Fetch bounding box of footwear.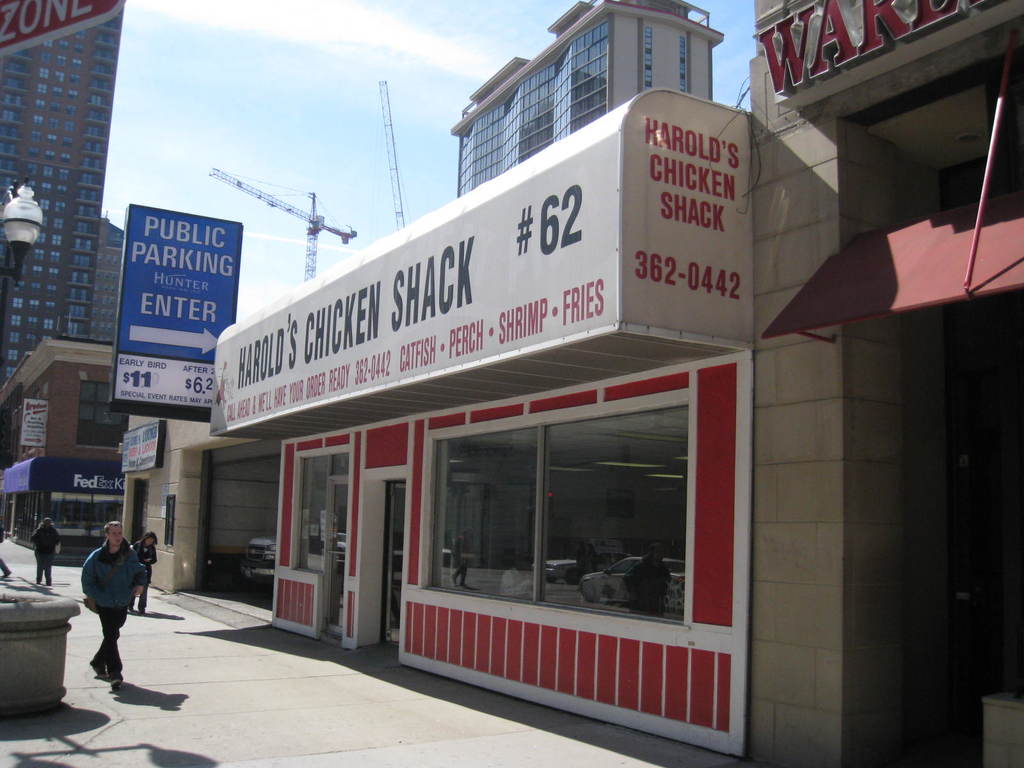
Bbox: (131, 603, 140, 614).
